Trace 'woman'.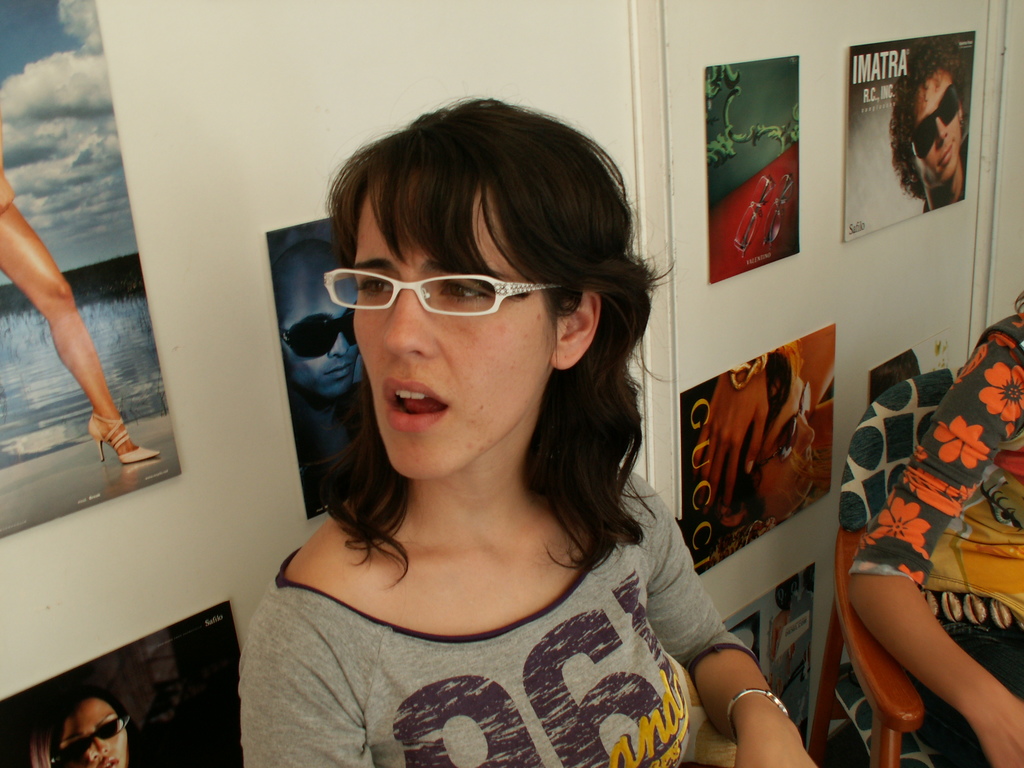
Traced to [left=0, top=146, right=161, bottom=461].
